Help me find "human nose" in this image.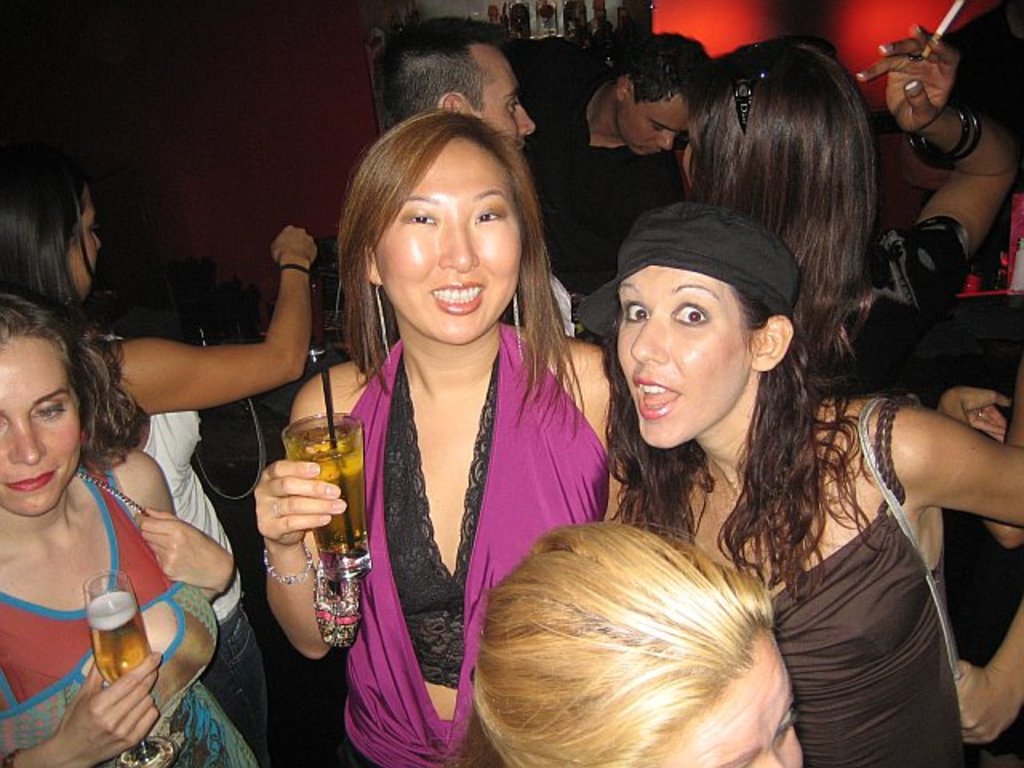
Found it: l=656, t=131, r=670, b=150.
